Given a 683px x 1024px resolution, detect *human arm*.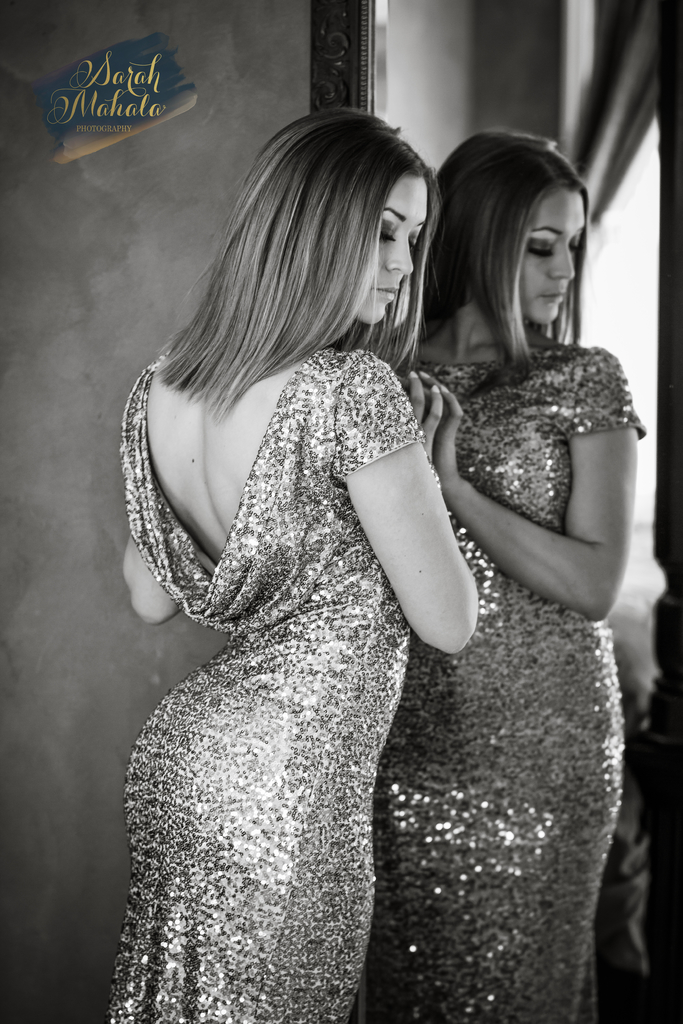
<region>352, 425, 480, 680</region>.
